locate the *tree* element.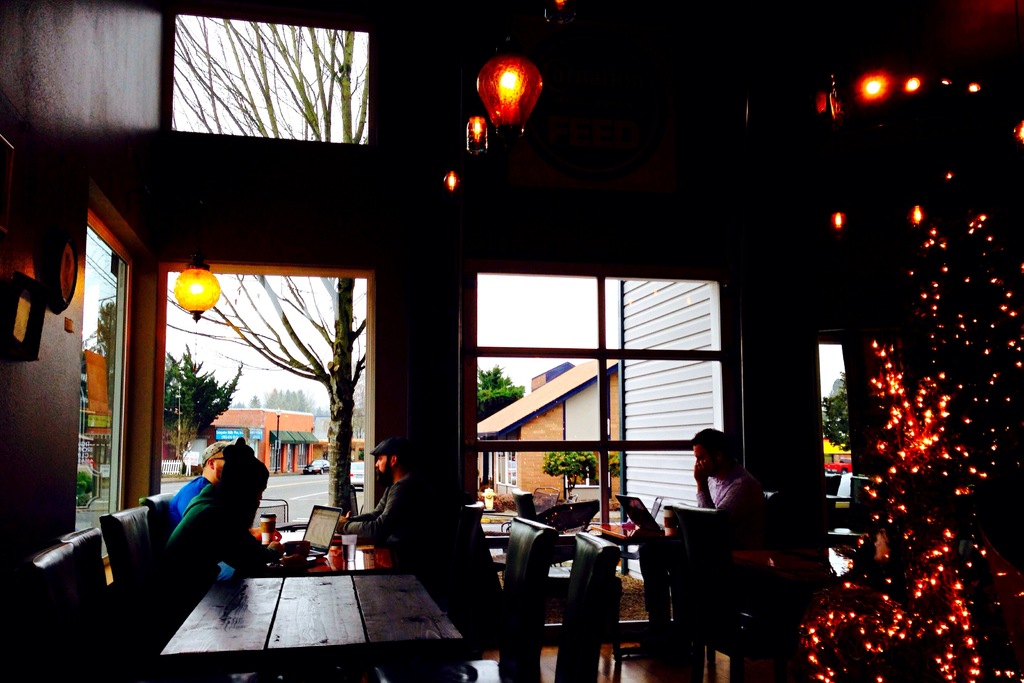
Element bbox: box=[818, 189, 1013, 655].
